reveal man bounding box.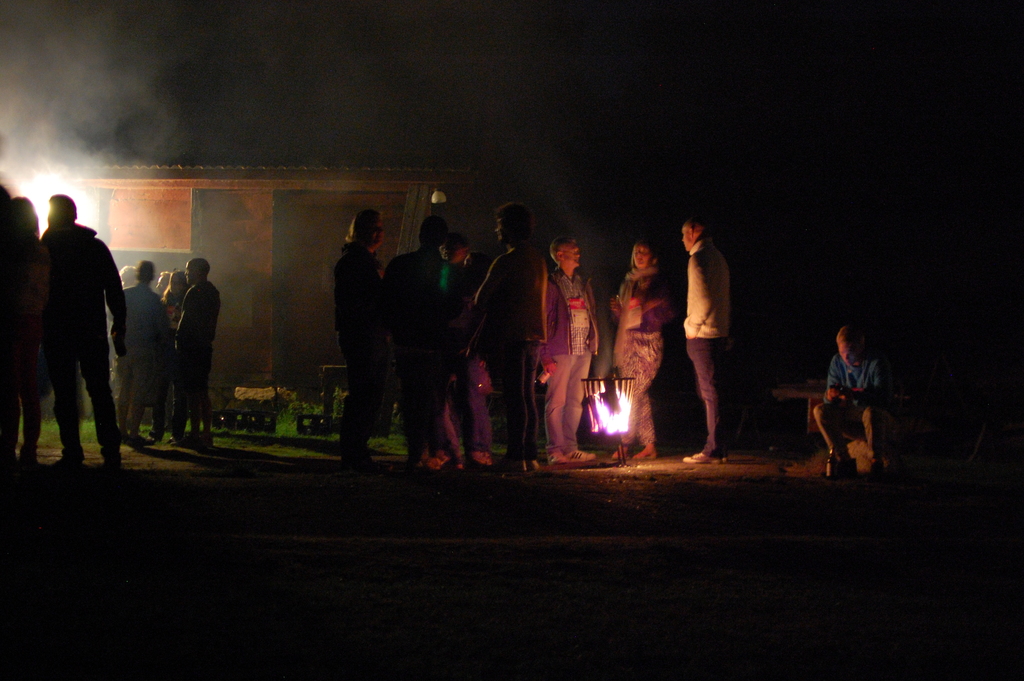
Revealed: <box>113,247,172,443</box>.
